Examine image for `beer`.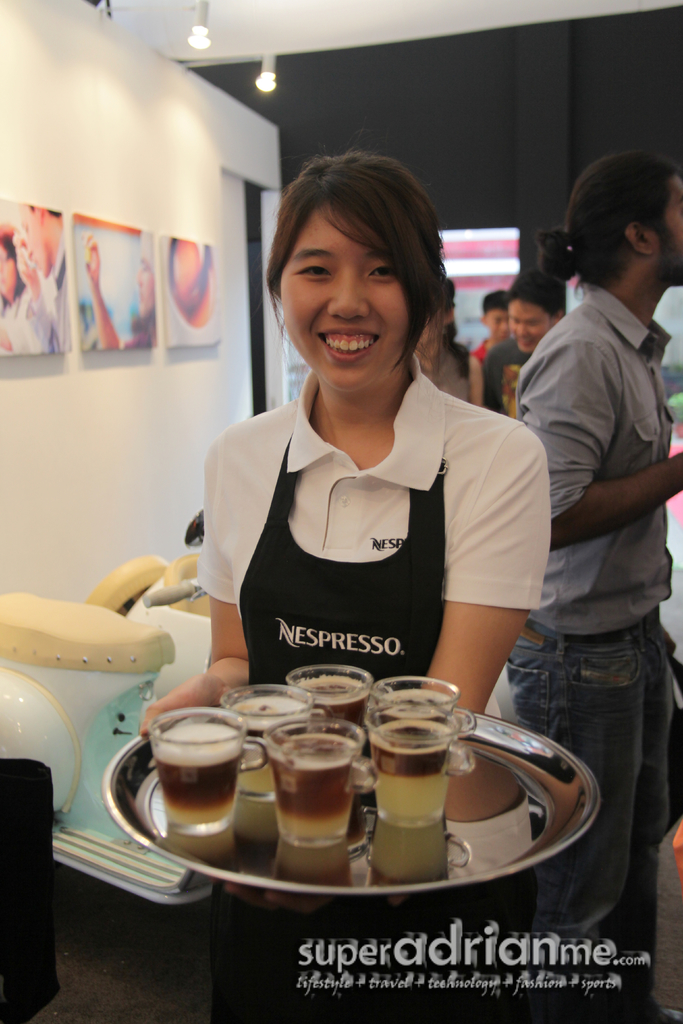
Examination result: x1=379, y1=680, x2=468, y2=717.
